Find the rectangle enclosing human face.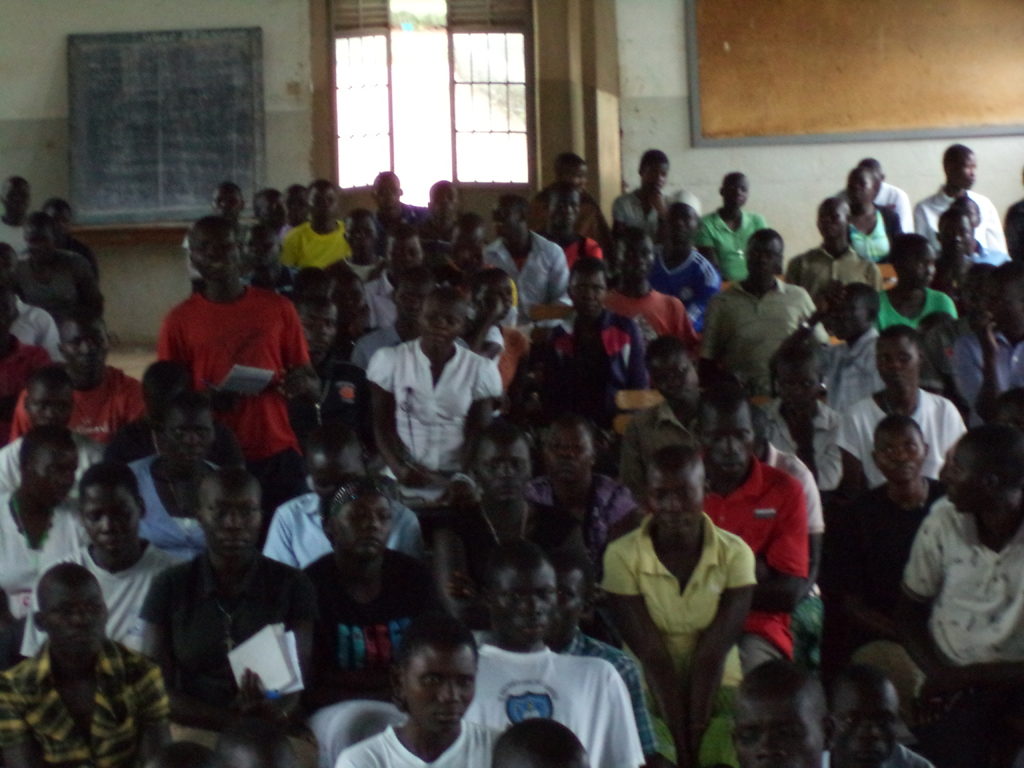
locate(392, 277, 435, 326).
